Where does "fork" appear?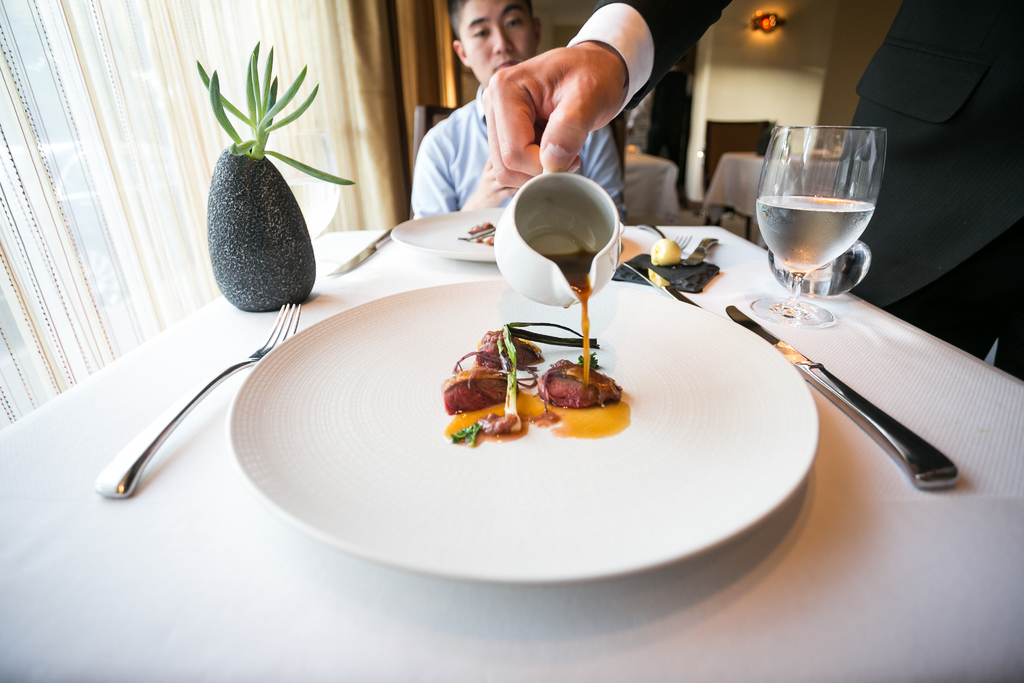
Appears at (90,302,298,496).
